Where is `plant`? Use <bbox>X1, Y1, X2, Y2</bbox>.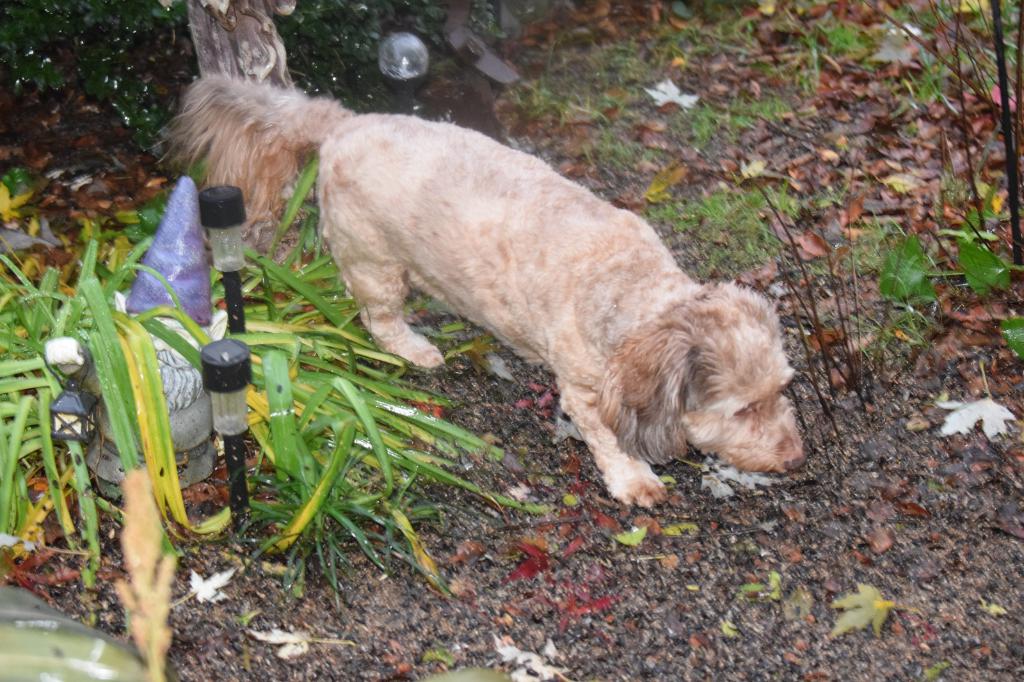
<bbox>820, 21, 867, 54</bbox>.
